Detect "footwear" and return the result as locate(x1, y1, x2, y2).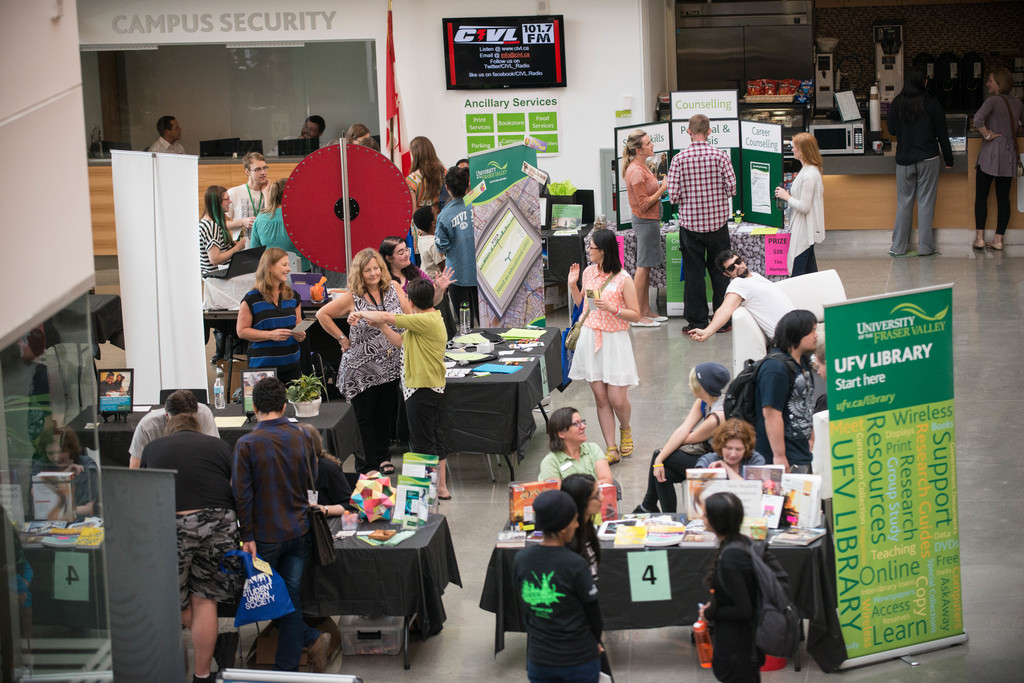
locate(652, 316, 668, 322).
